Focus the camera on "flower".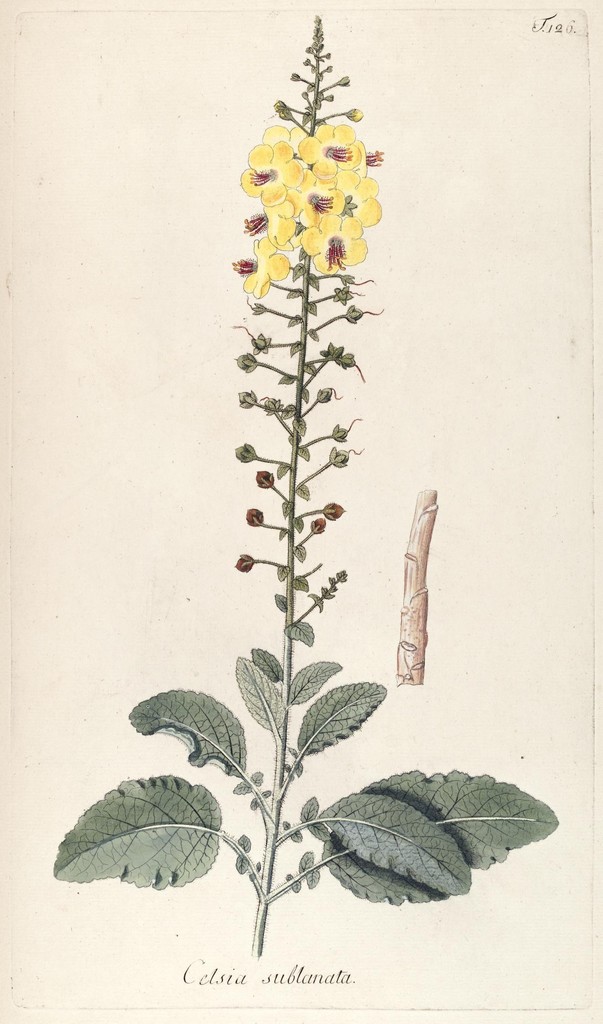
Focus region: (left=235, top=442, right=254, bottom=460).
